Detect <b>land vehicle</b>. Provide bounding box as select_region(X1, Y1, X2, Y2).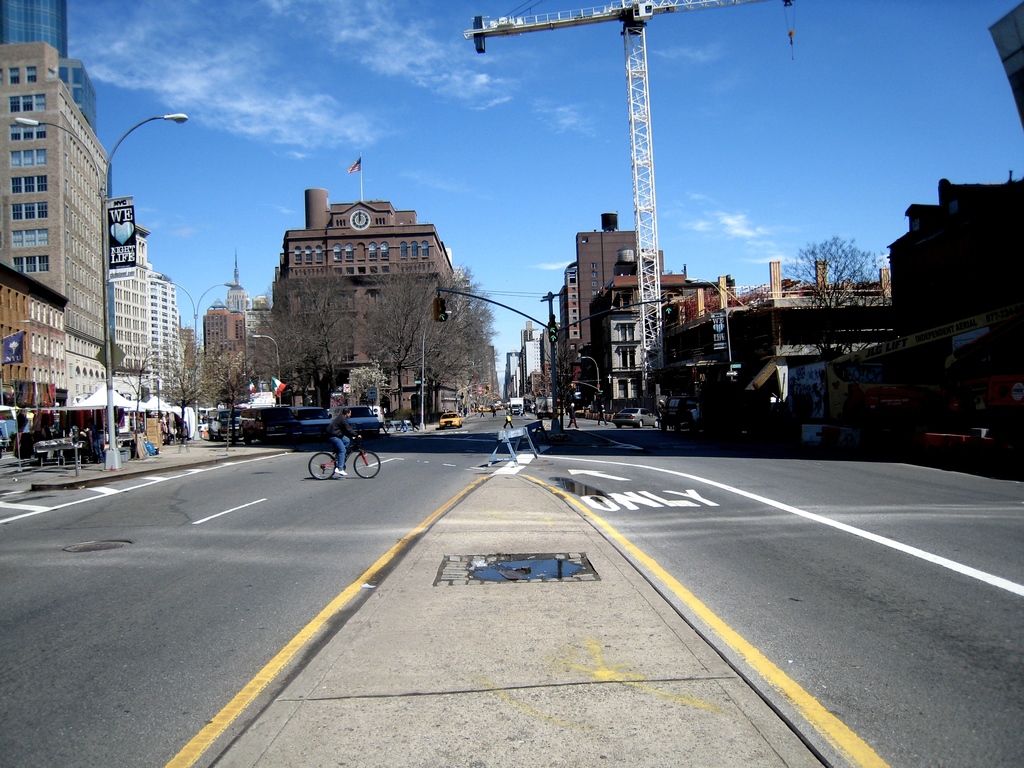
select_region(308, 432, 379, 475).
